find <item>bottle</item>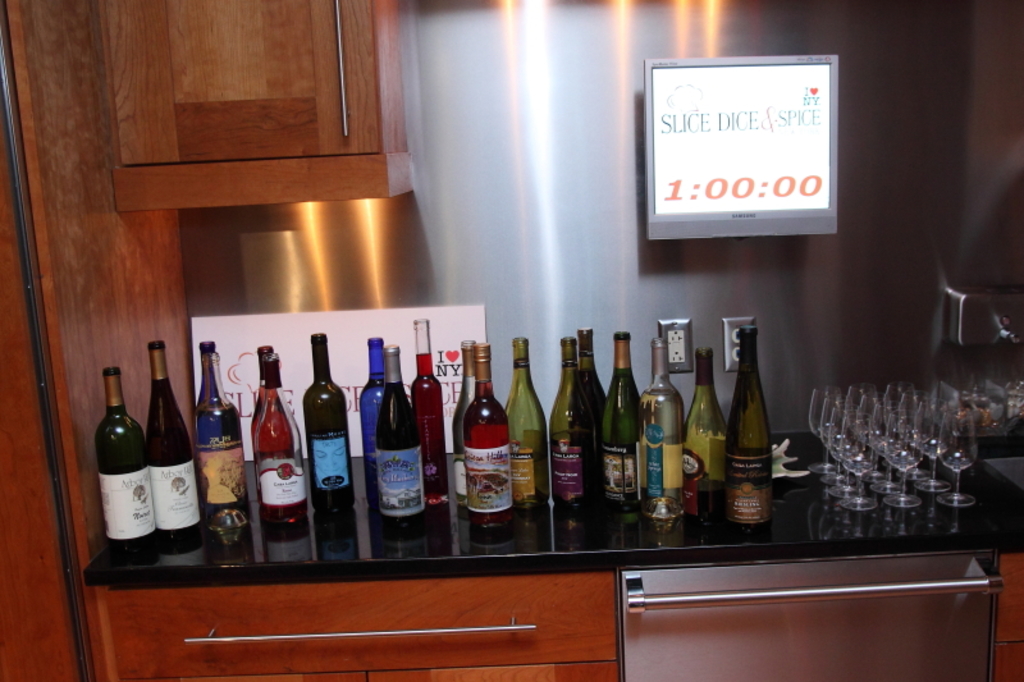
detection(407, 310, 452, 508)
